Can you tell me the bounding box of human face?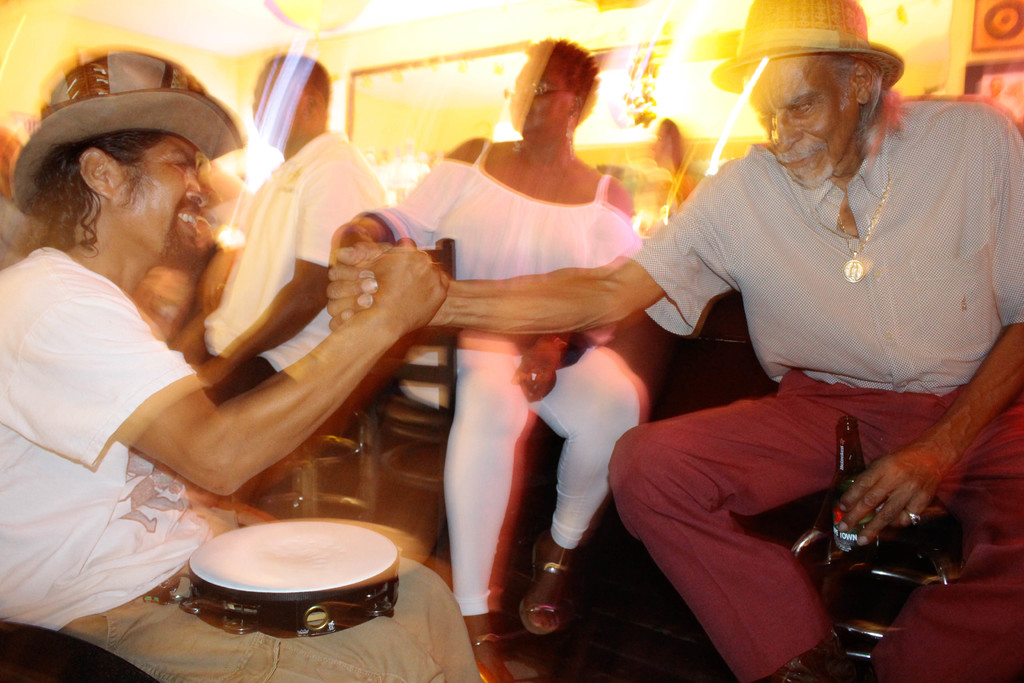
(742, 54, 862, 194).
